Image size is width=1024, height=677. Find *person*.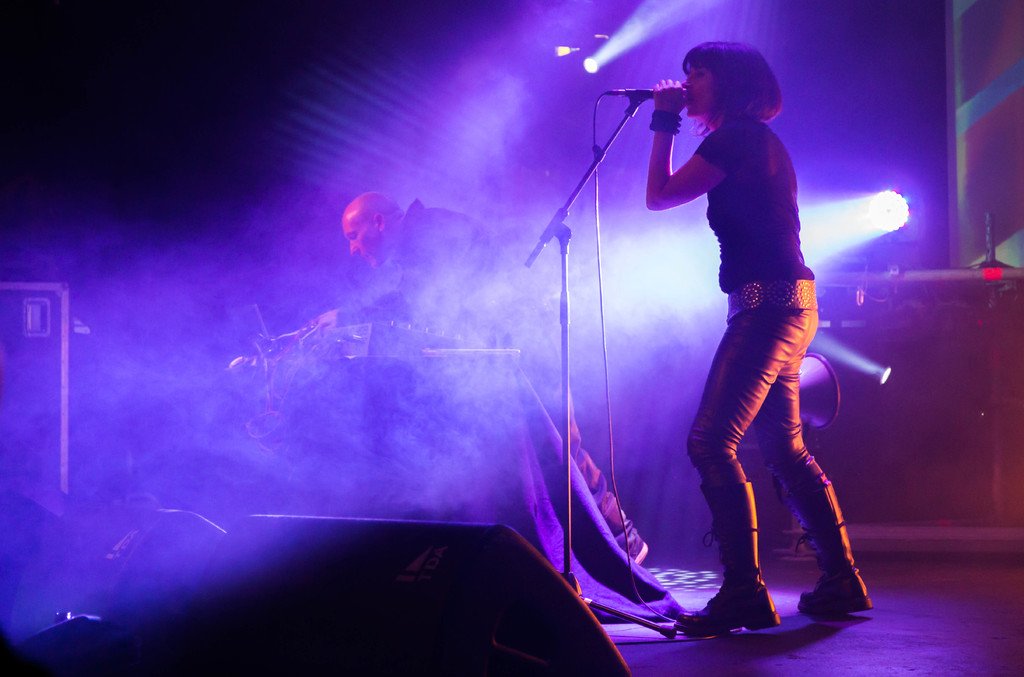
region(609, 22, 849, 655).
